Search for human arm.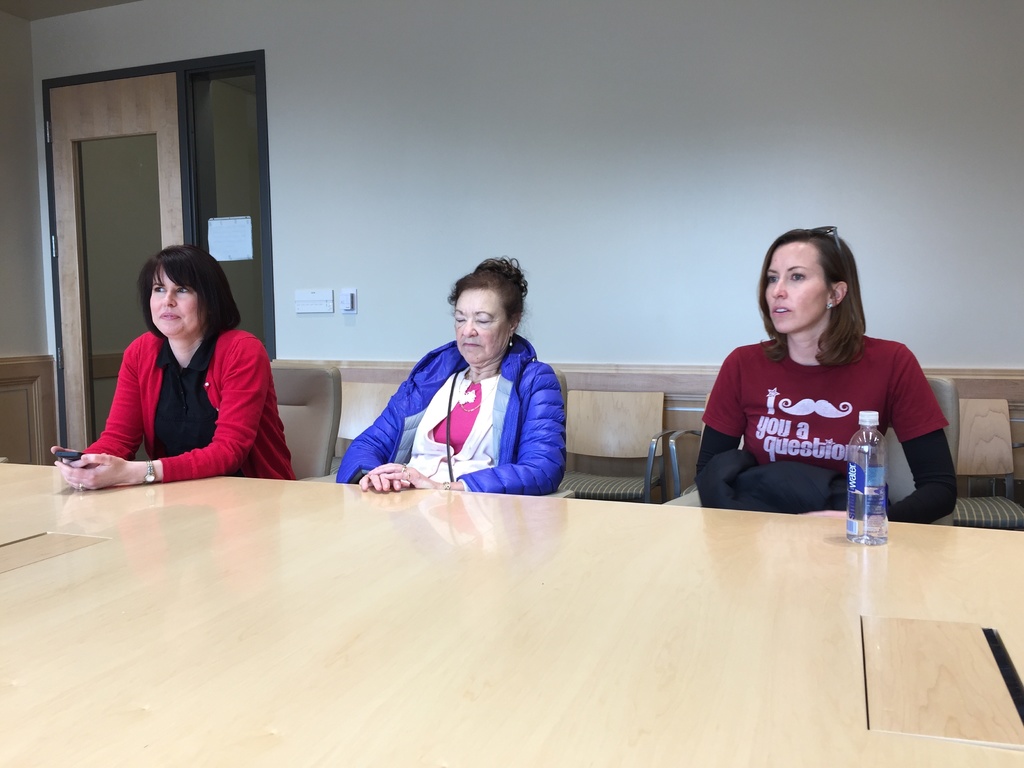
Found at 54/351/250/478.
